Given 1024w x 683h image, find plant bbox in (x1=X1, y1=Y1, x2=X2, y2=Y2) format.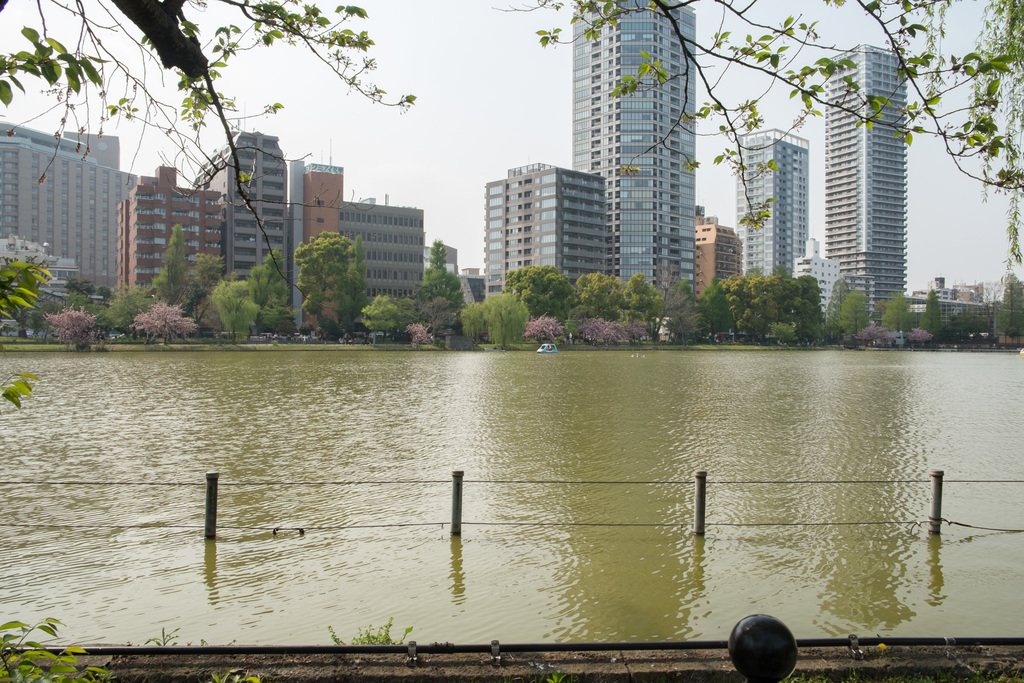
(x1=0, y1=614, x2=110, y2=682).
